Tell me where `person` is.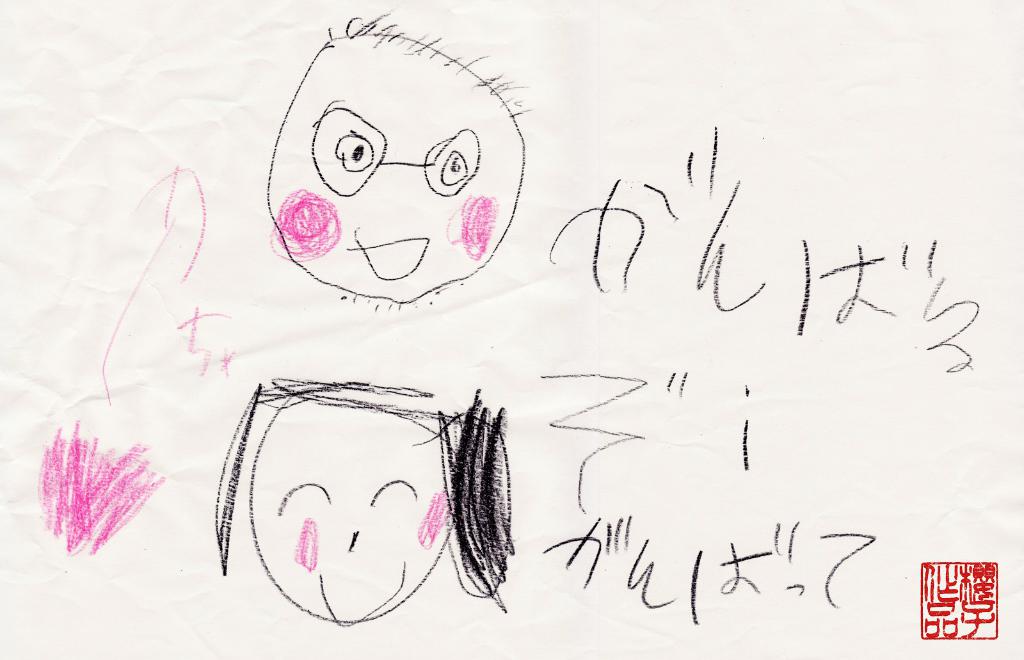
`person` is at box=[206, 376, 525, 629].
